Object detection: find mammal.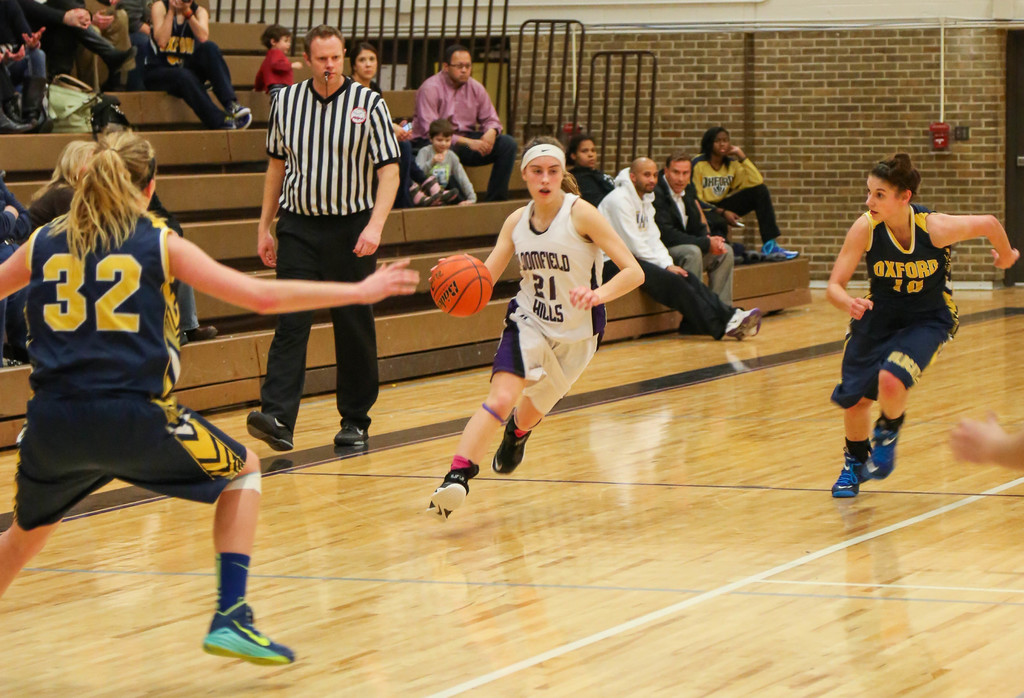
244:25:399:450.
